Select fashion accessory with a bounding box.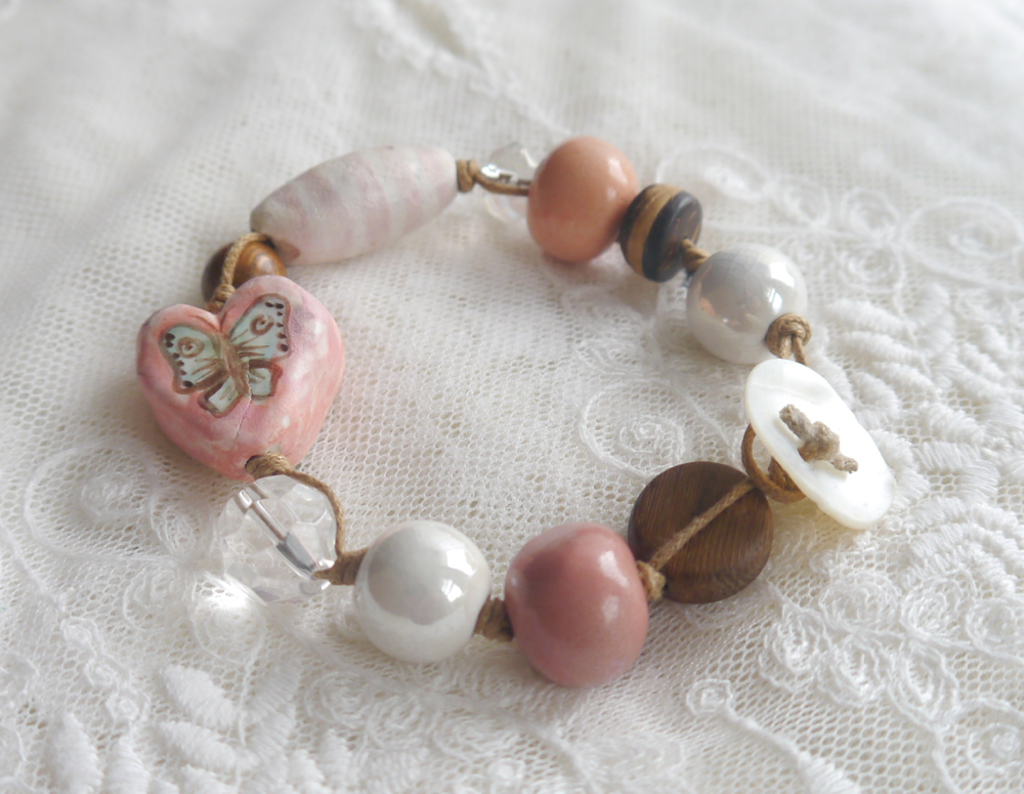
rect(133, 139, 898, 695).
